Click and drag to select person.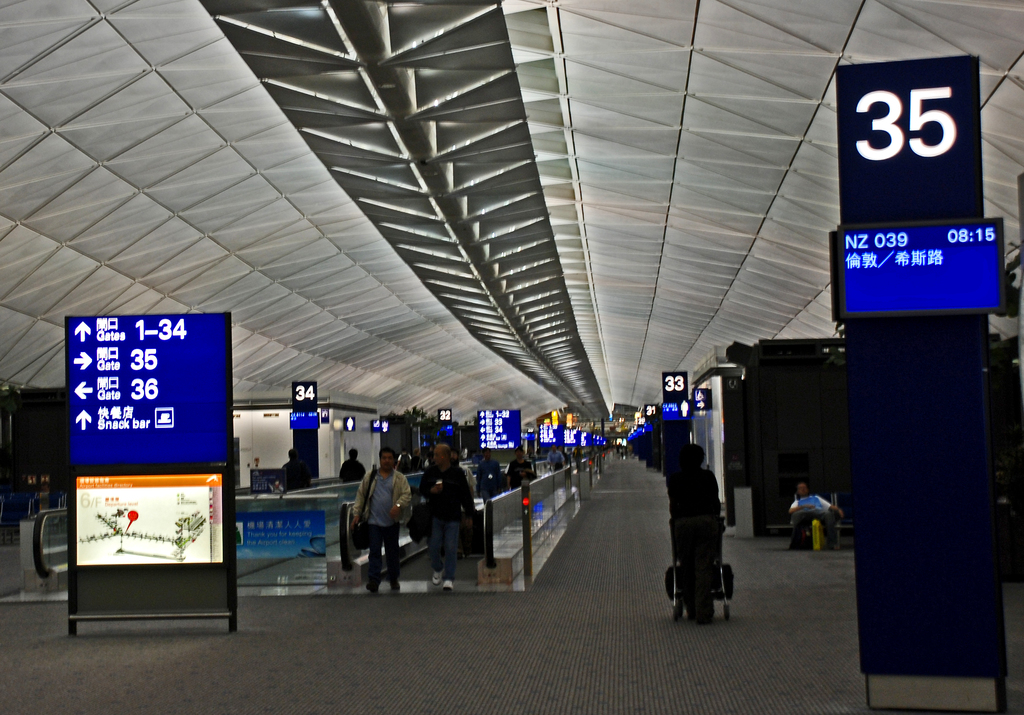
Selection: rect(340, 450, 370, 505).
